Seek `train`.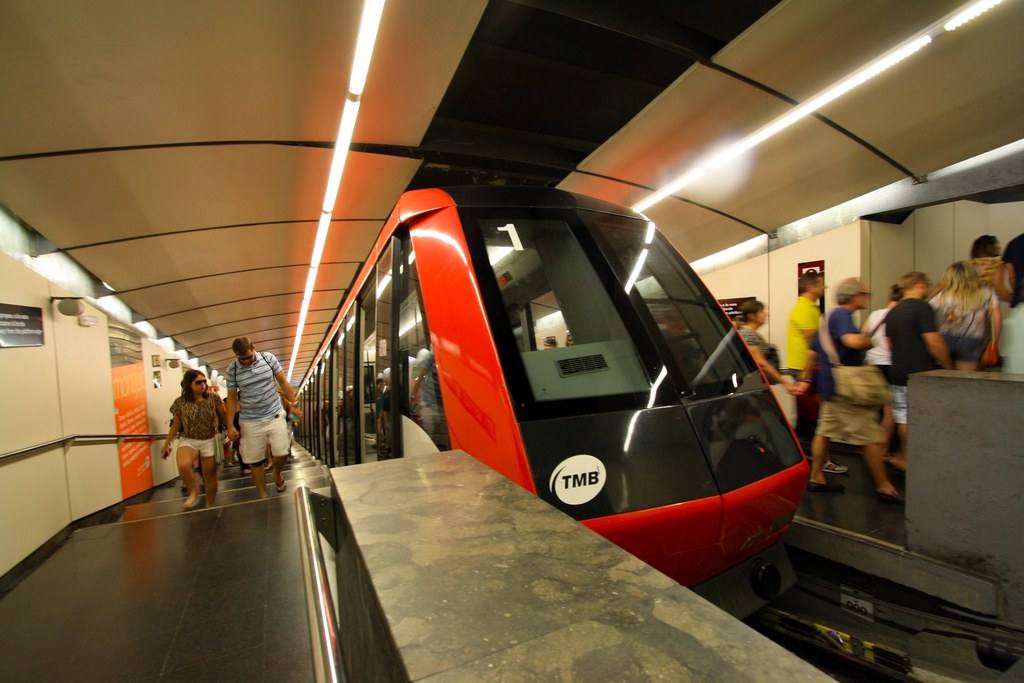
(x1=288, y1=186, x2=810, y2=621).
